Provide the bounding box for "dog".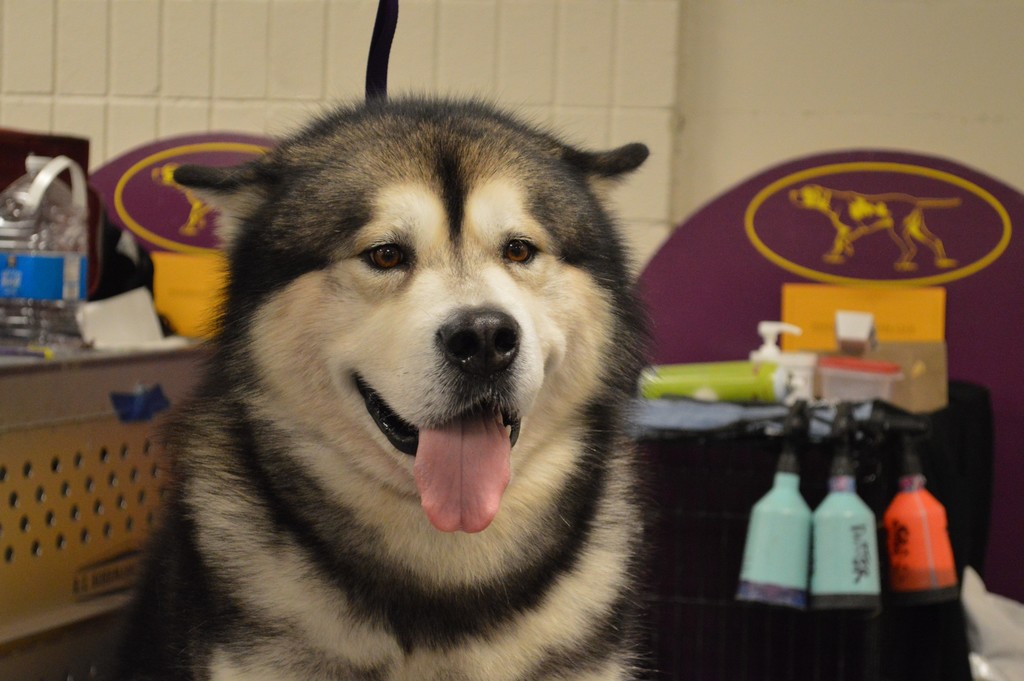
x1=73 y1=88 x2=656 y2=680.
